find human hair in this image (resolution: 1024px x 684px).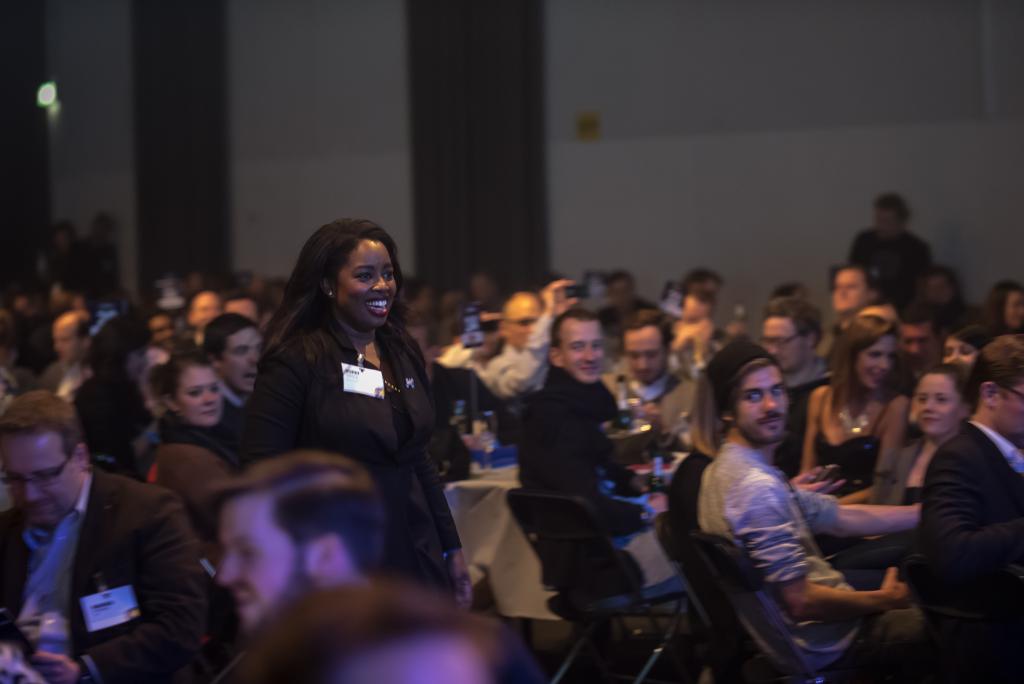
218, 578, 548, 683.
